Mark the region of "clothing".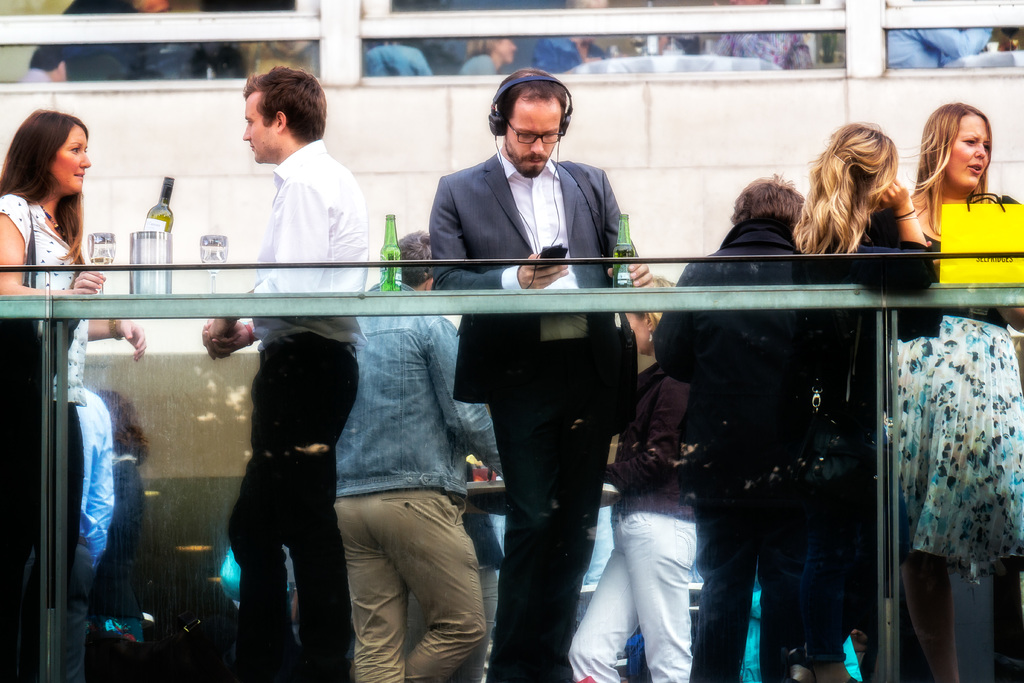
Region: (left=74, top=388, right=115, bottom=682).
